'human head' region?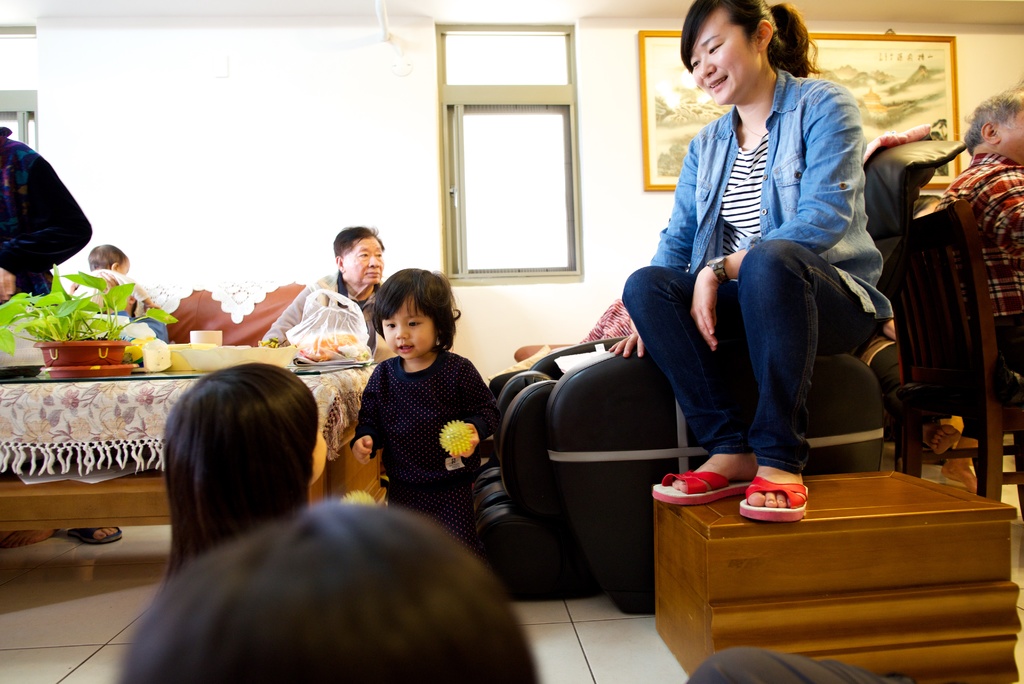
box(332, 221, 385, 284)
